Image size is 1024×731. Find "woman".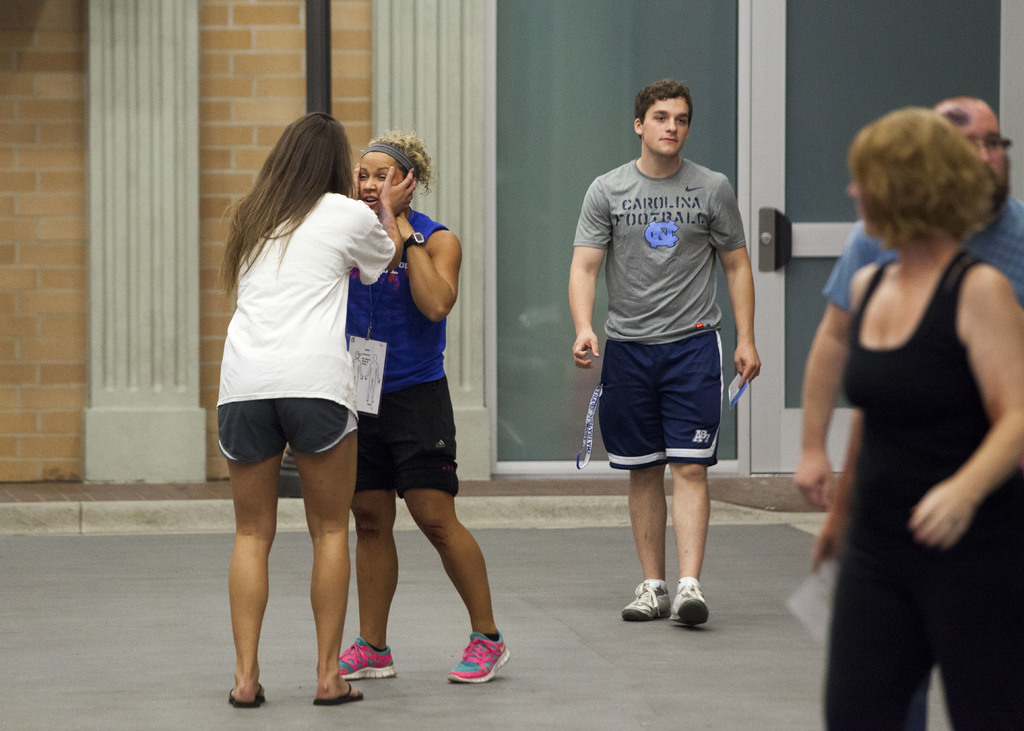
x1=341, y1=127, x2=515, y2=683.
